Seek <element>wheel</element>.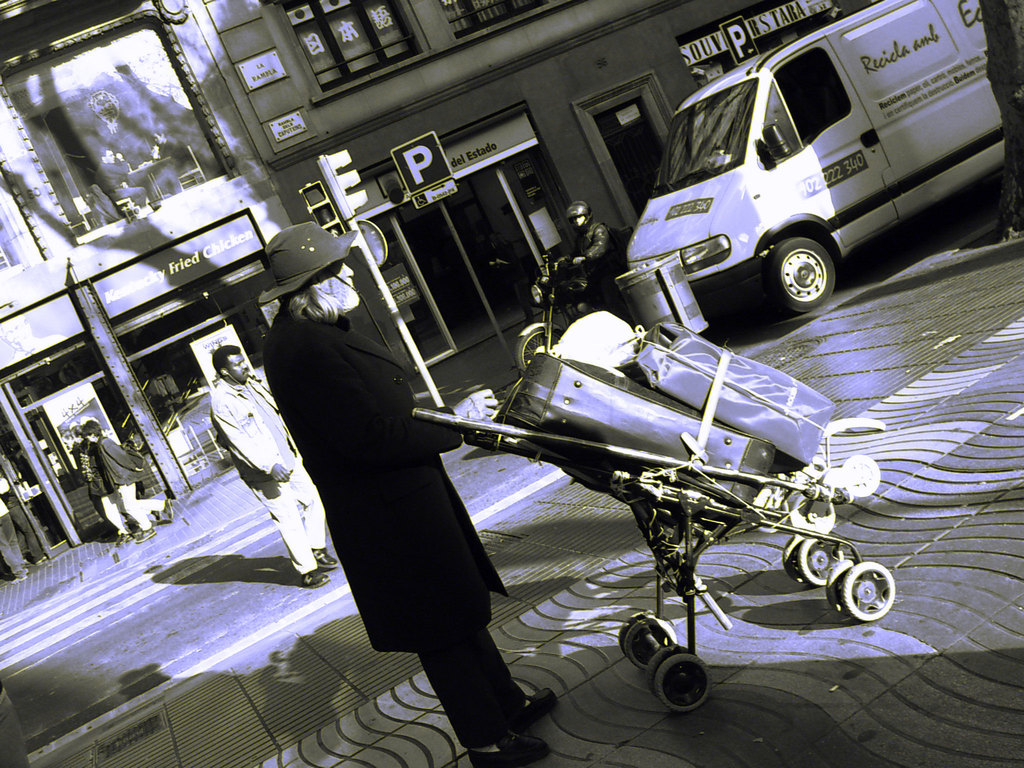
<bbox>645, 647, 679, 688</bbox>.
